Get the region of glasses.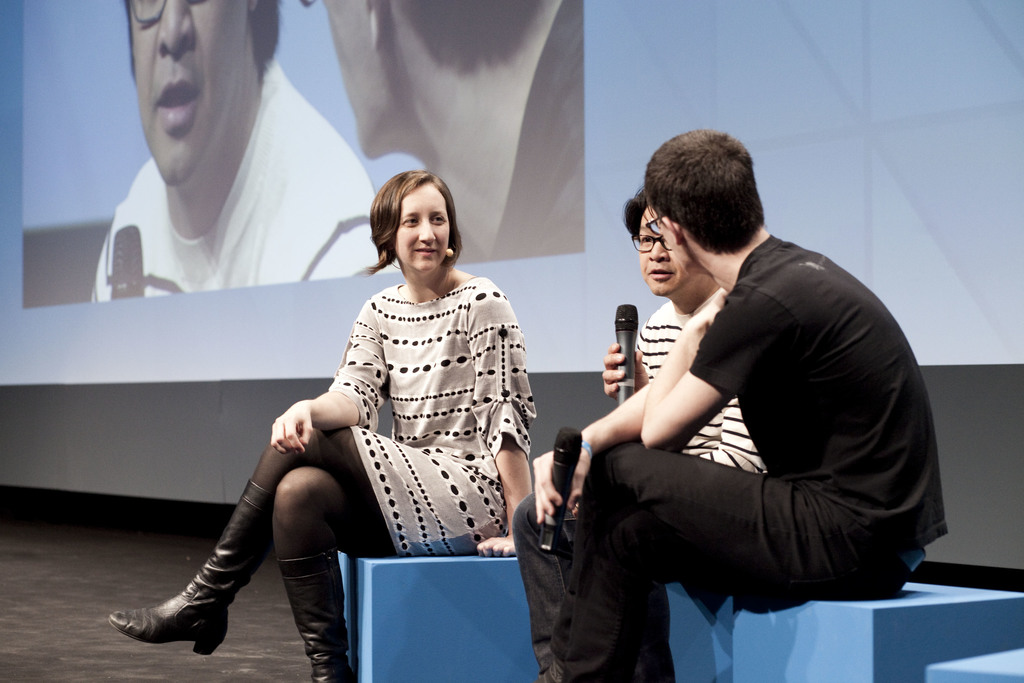
(x1=627, y1=233, x2=676, y2=252).
